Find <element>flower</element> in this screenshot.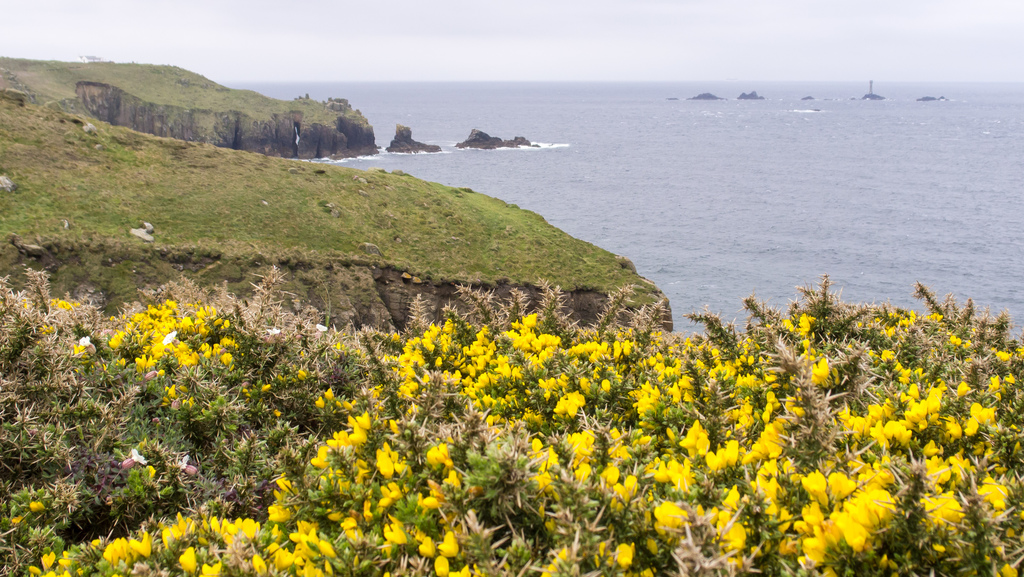
The bounding box for <element>flower</element> is {"left": 29, "top": 503, "right": 41, "bottom": 512}.
